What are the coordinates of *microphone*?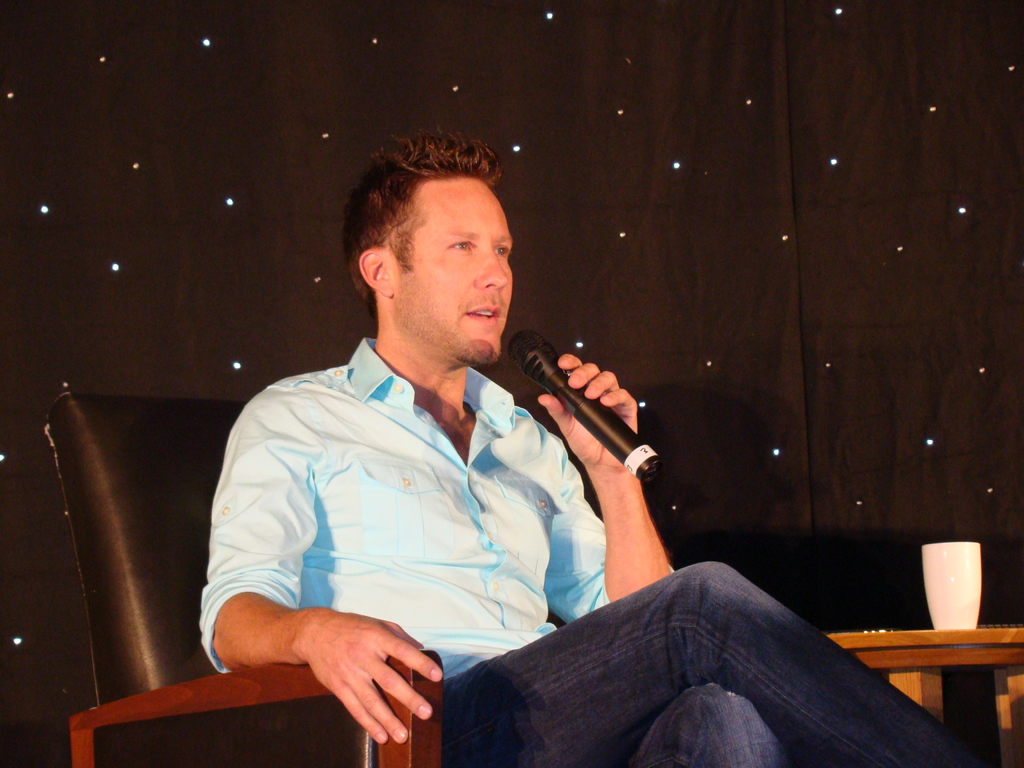
box=[500, 339, 669, 481].
